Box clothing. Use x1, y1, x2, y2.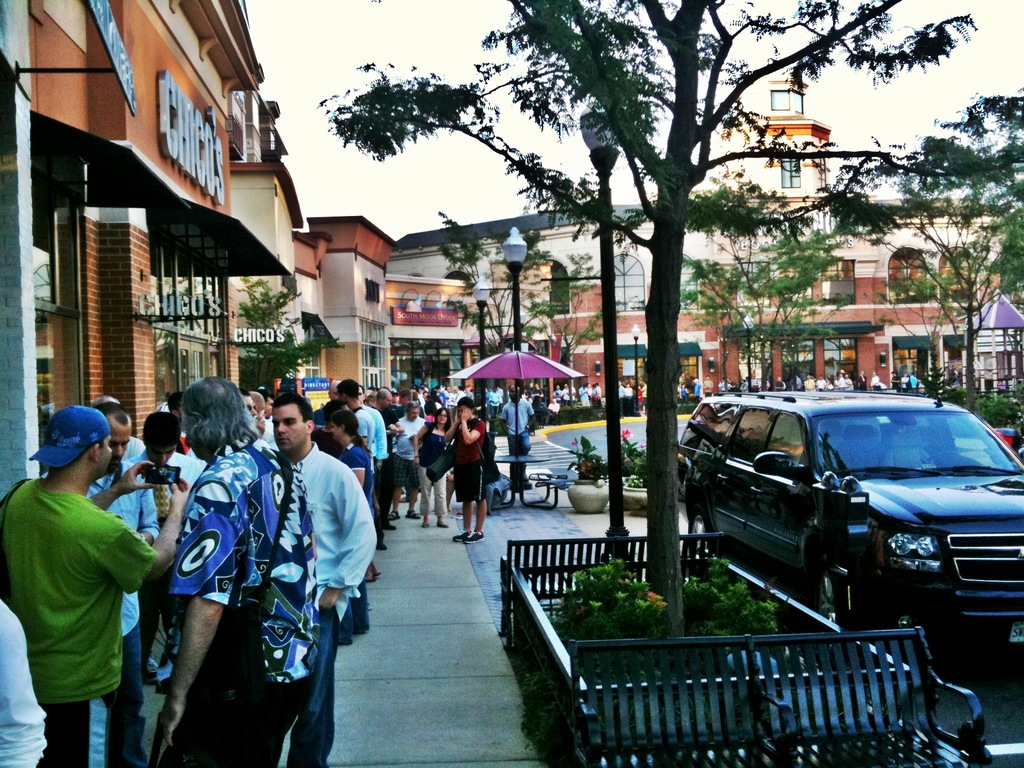
488, 392, 501, 416.
